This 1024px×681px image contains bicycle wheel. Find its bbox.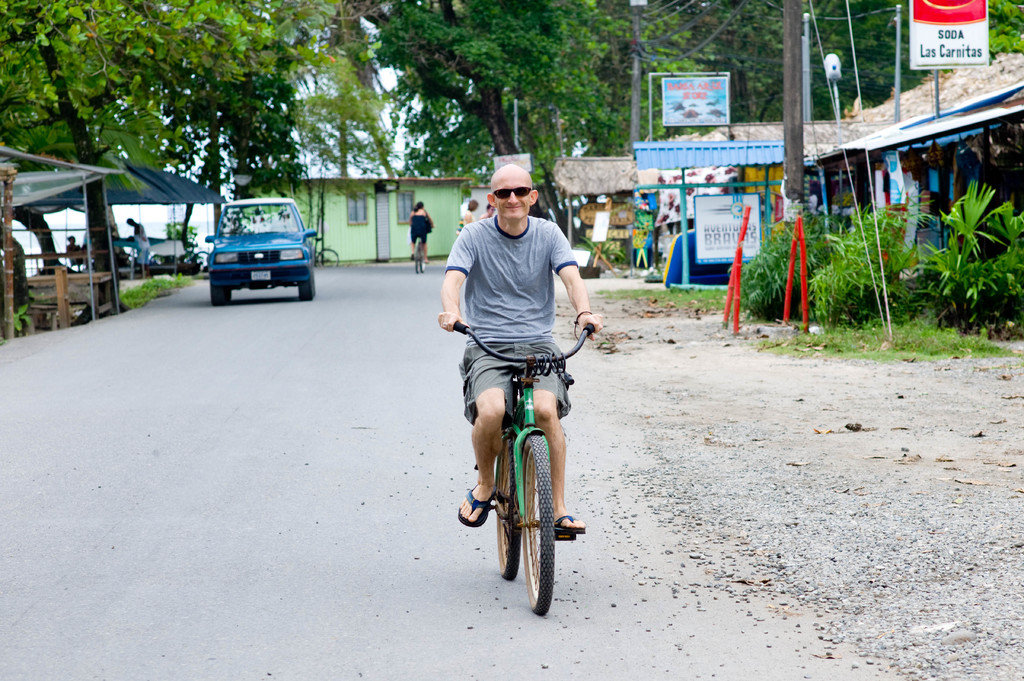
select_region(420, 250, 426, 272).
